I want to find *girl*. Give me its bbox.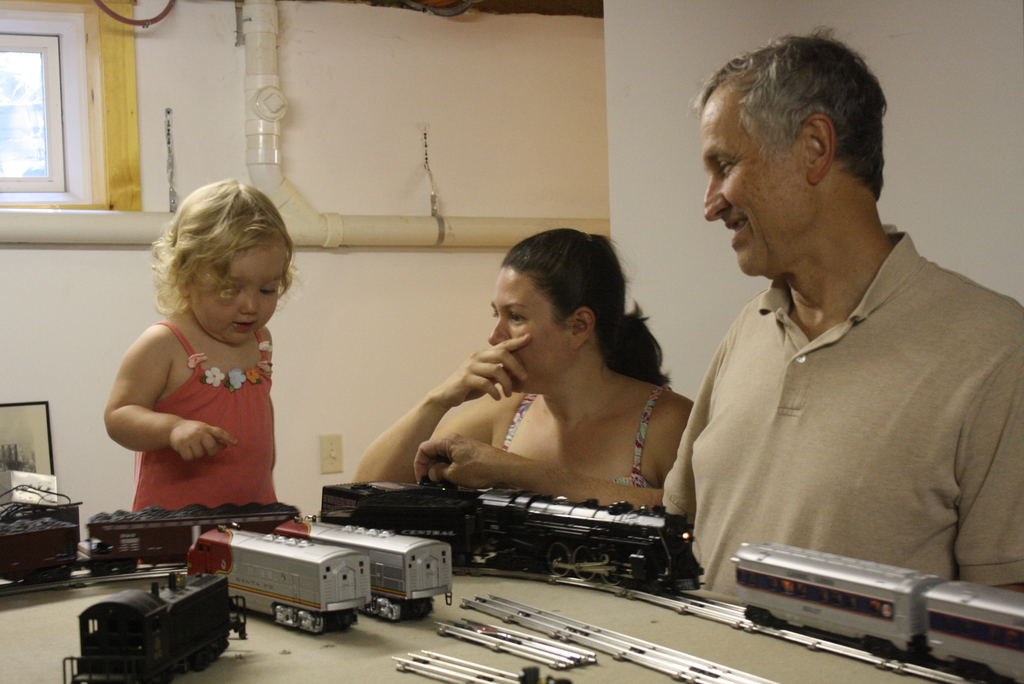
bbox=(351, 230, 702, 510).
